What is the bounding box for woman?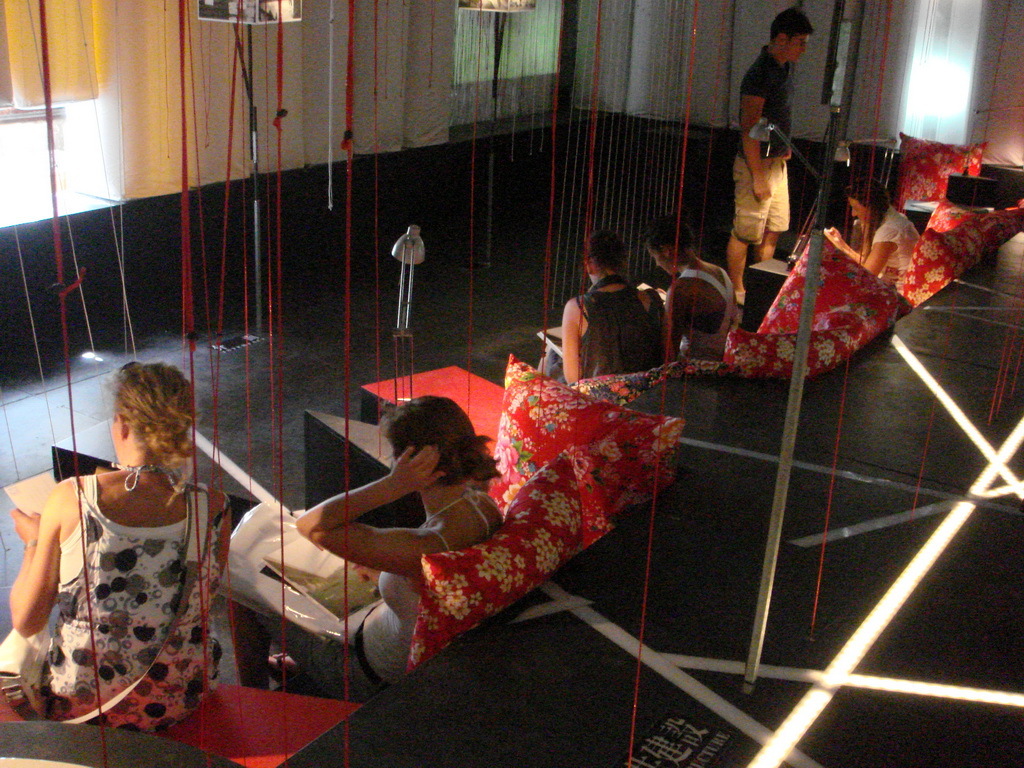
x1=817, y1=177, x2=922, y2=292.
